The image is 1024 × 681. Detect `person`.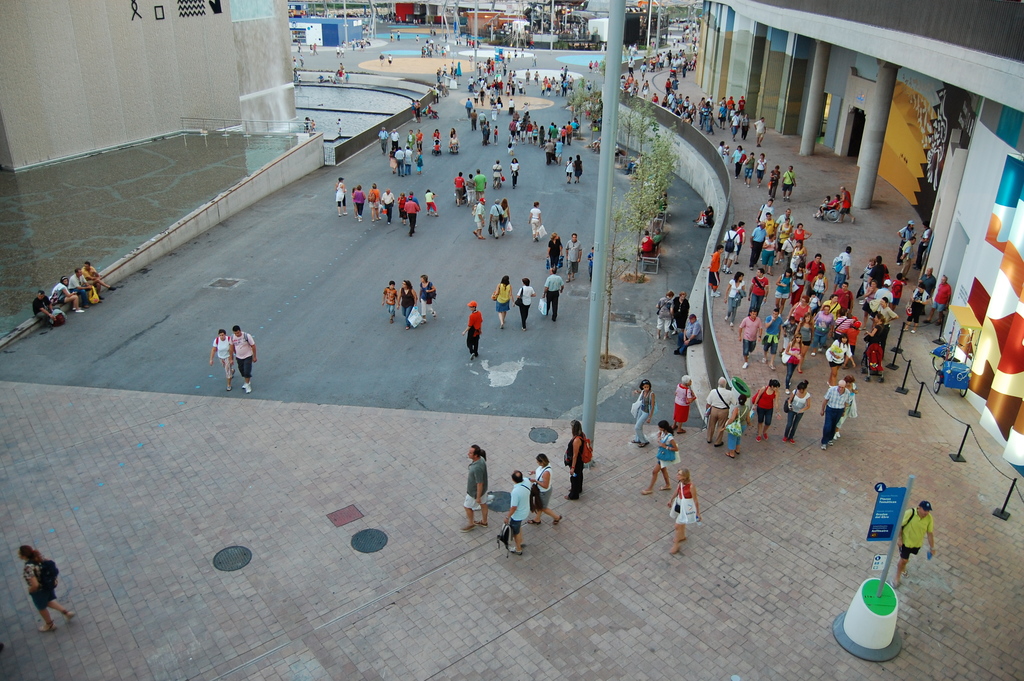
Detection: select_region(337, 62, 347, 70).
